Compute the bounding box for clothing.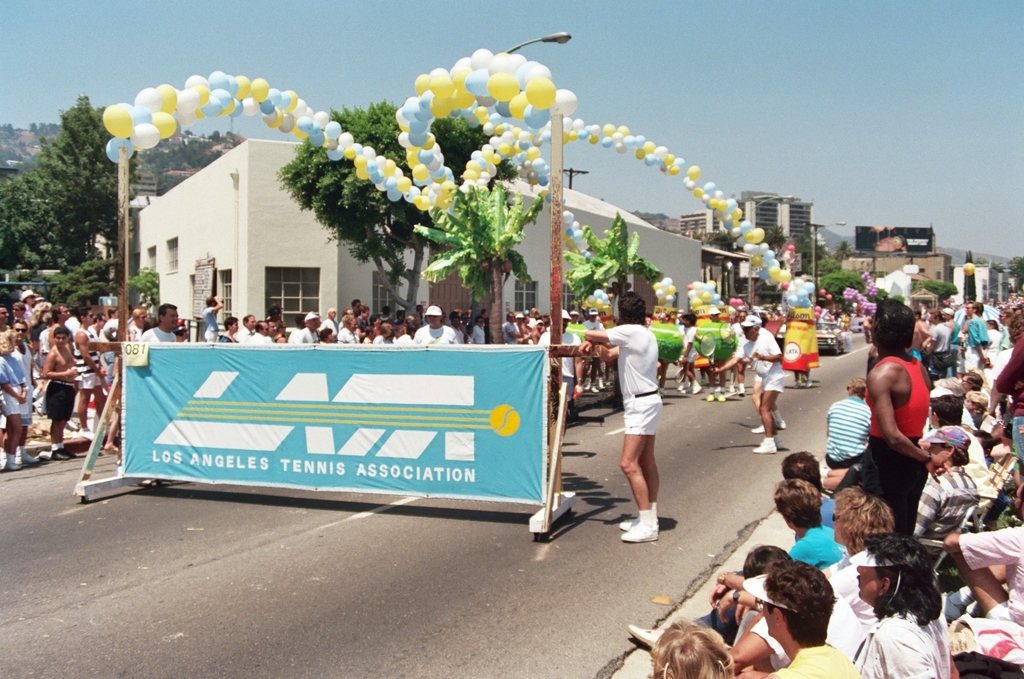
bbox=[139, 324, 177, 346].
